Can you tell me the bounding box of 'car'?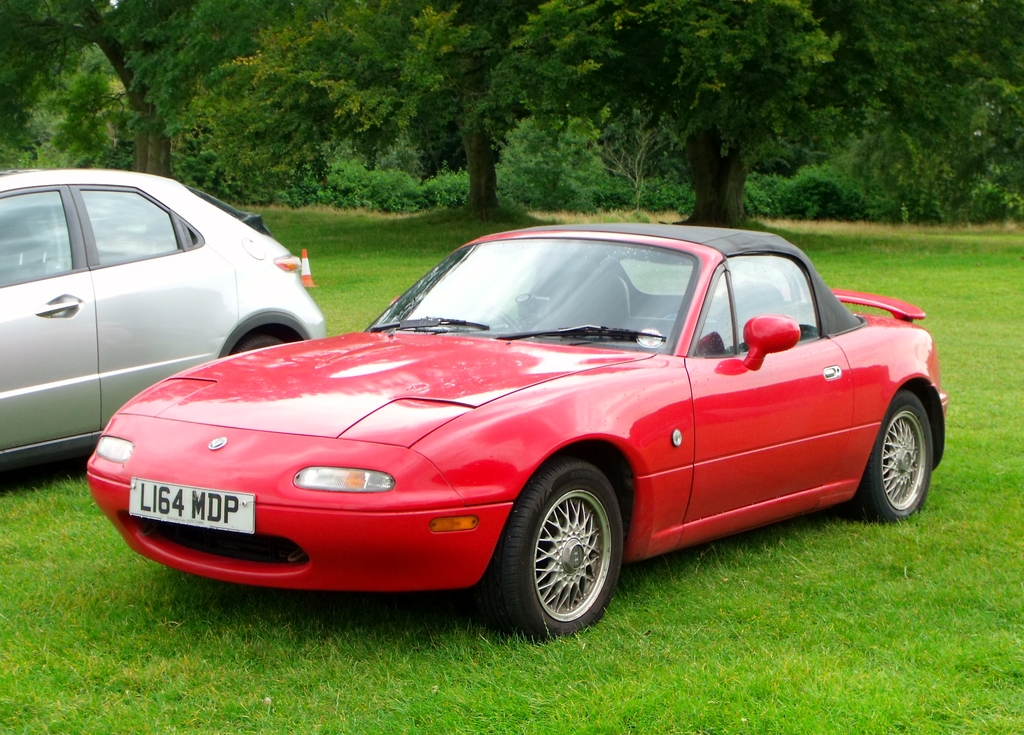
Rect(81, 222, 954, 634).
